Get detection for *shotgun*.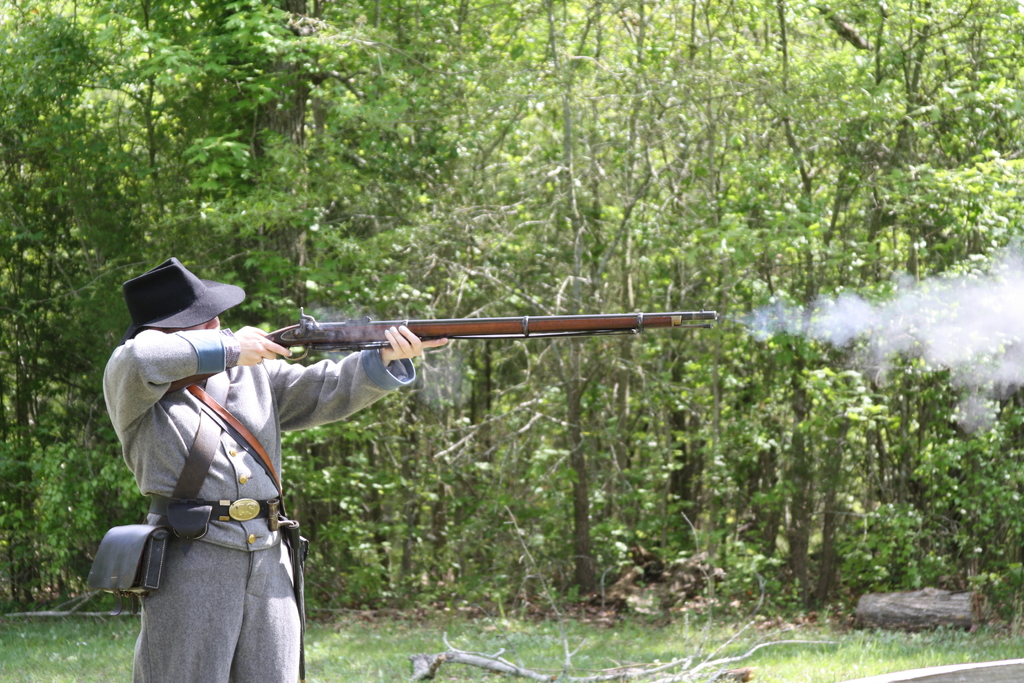
Detection: left=159, top=305, right=719, bottom=399.
